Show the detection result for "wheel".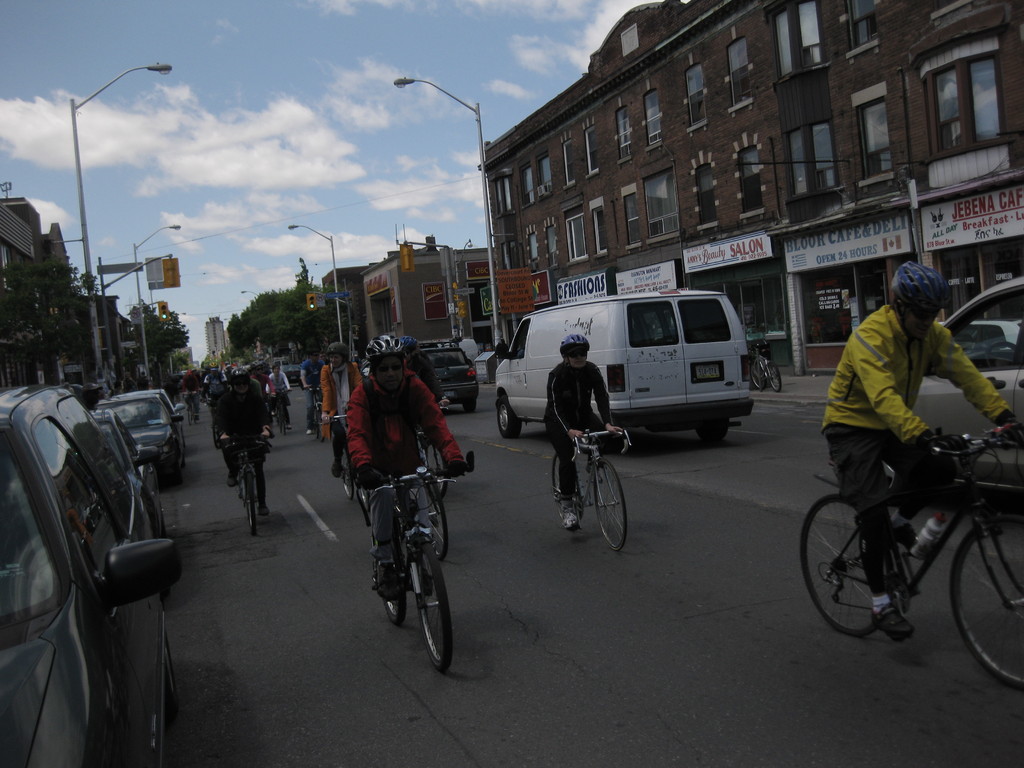
<region>282, 413, 287, 432</region>.
